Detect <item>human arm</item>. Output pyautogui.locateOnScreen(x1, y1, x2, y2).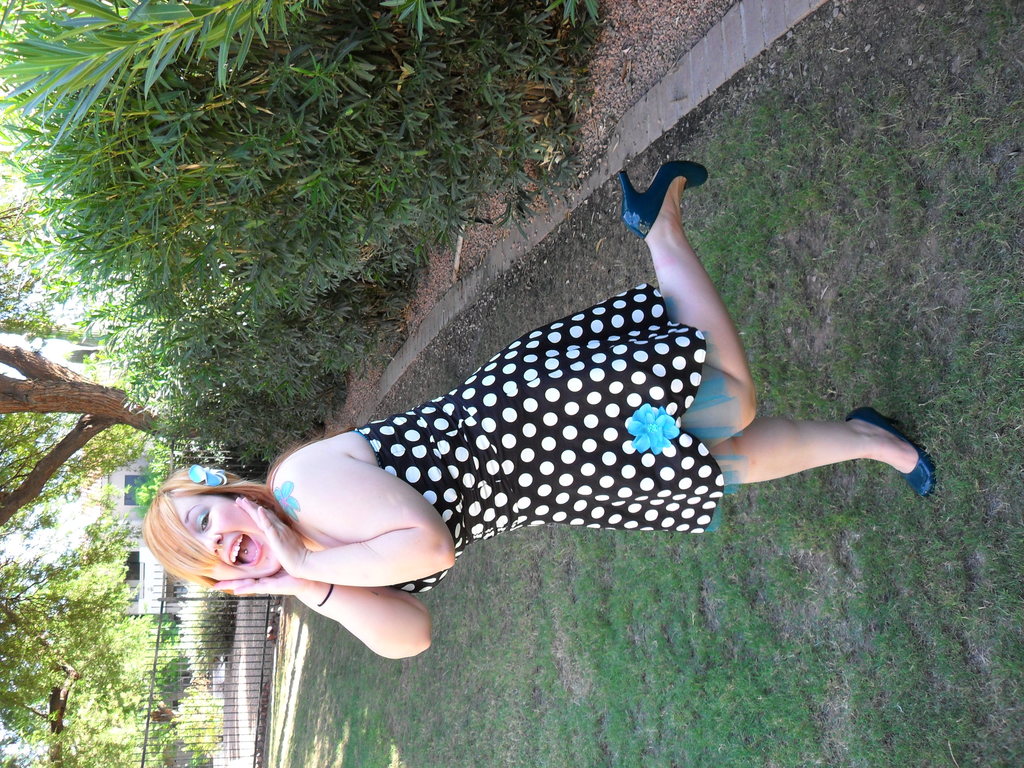
pyautogui.locateOnScreen(232, 451, 456, 588).
